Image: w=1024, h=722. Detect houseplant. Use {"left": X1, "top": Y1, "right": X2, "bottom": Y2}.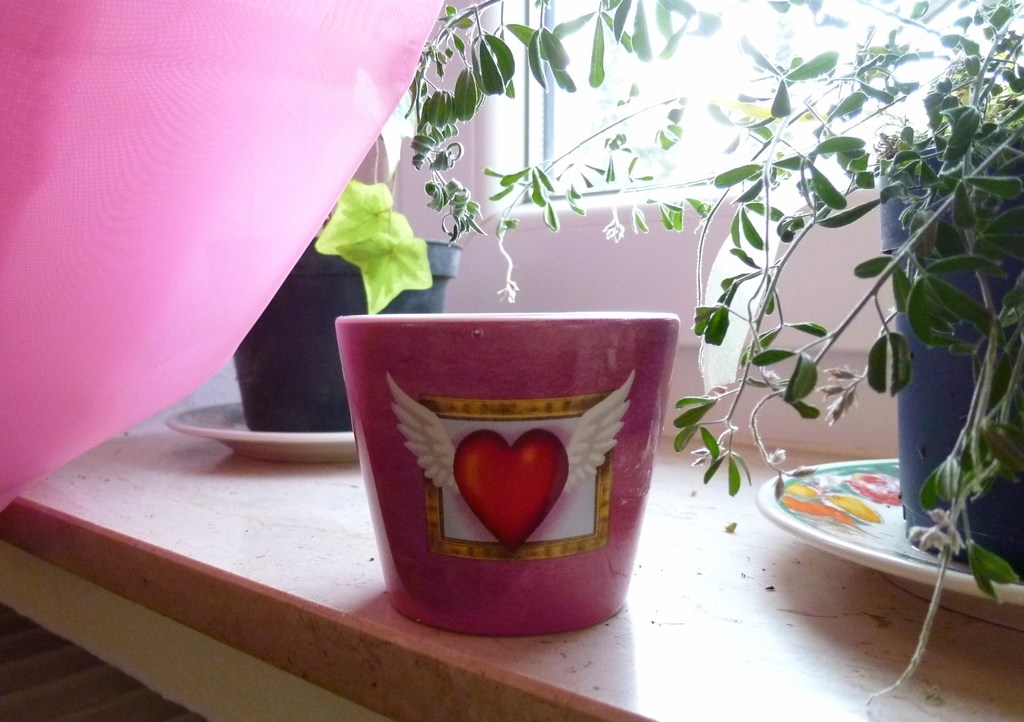
{"left": 161, "top": 52, "right": 463, "bottom": 461}.
